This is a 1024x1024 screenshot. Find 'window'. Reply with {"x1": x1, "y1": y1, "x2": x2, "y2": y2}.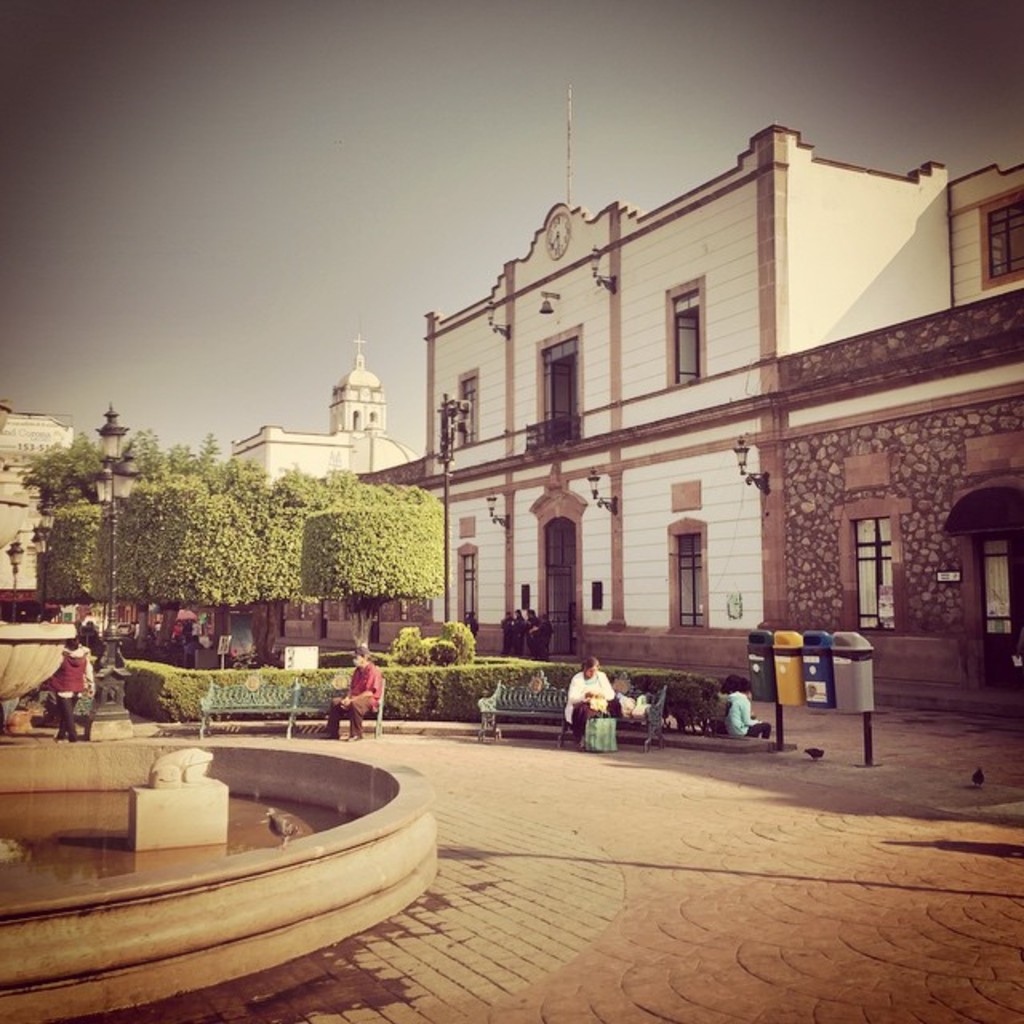
{"x1": 541, "y1": 333, "x2": 582, "y2": 445}.
